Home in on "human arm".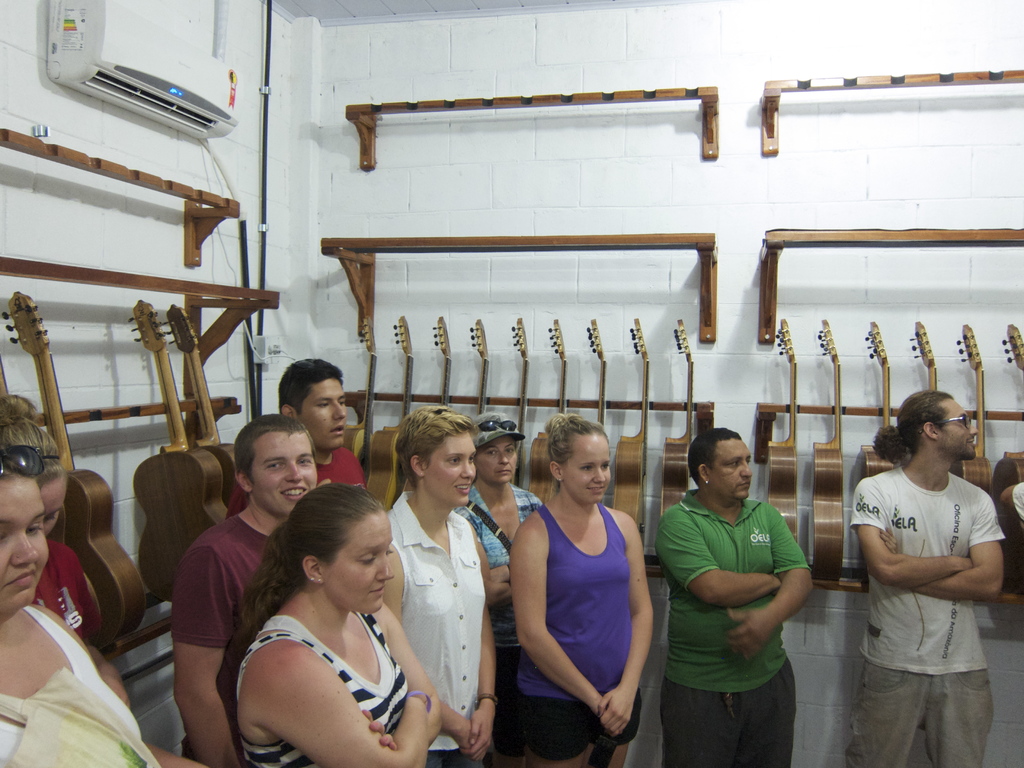
Homed in at {"left": 353, "top": 602, "right": 449, "bottom": 754}.
